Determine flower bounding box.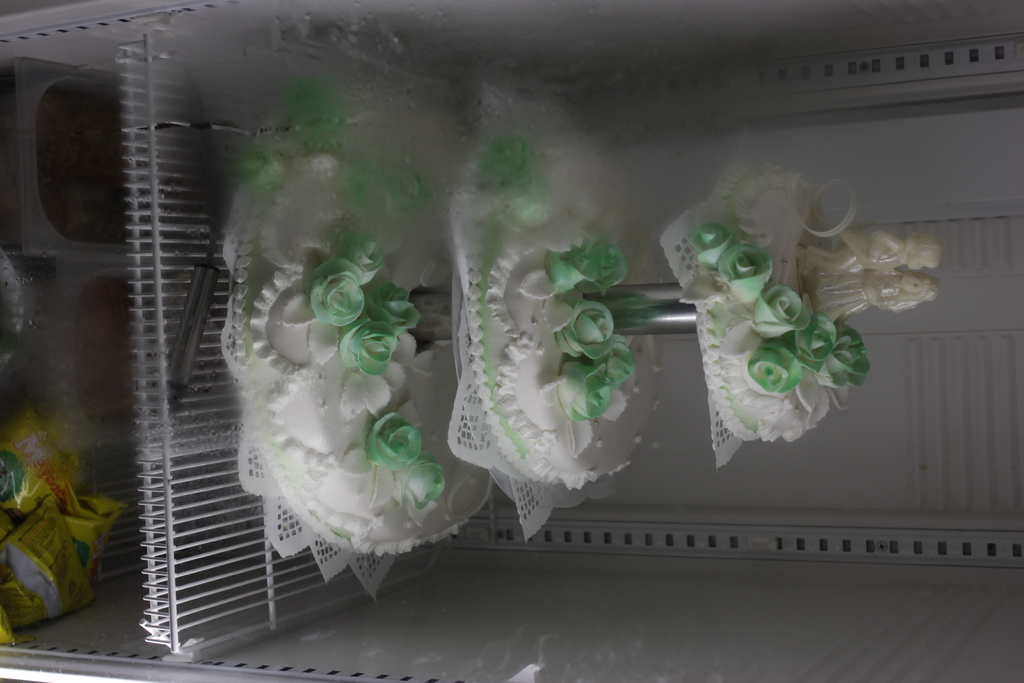
Determined: detection(394, 460, 452, 513).
